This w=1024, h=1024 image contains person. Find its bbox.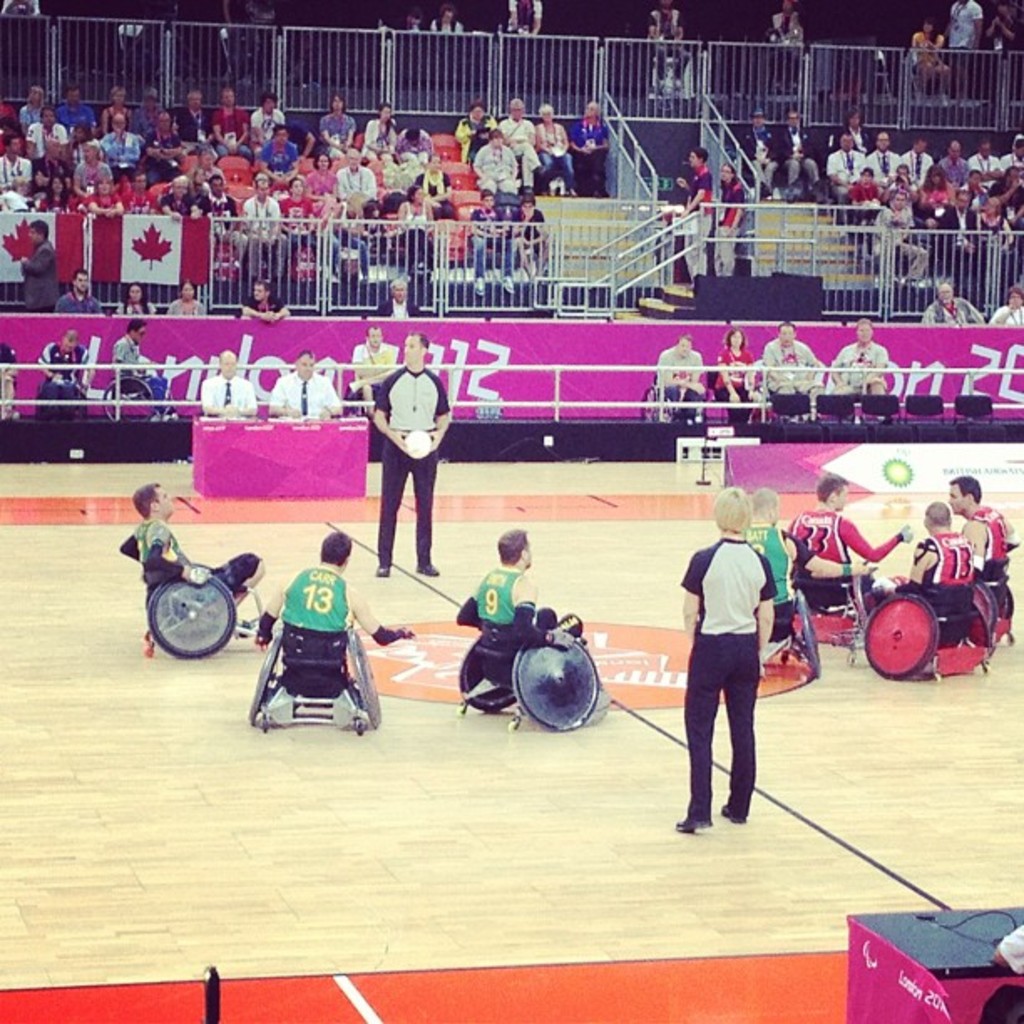
select_region(646, 0, 688, 89).
